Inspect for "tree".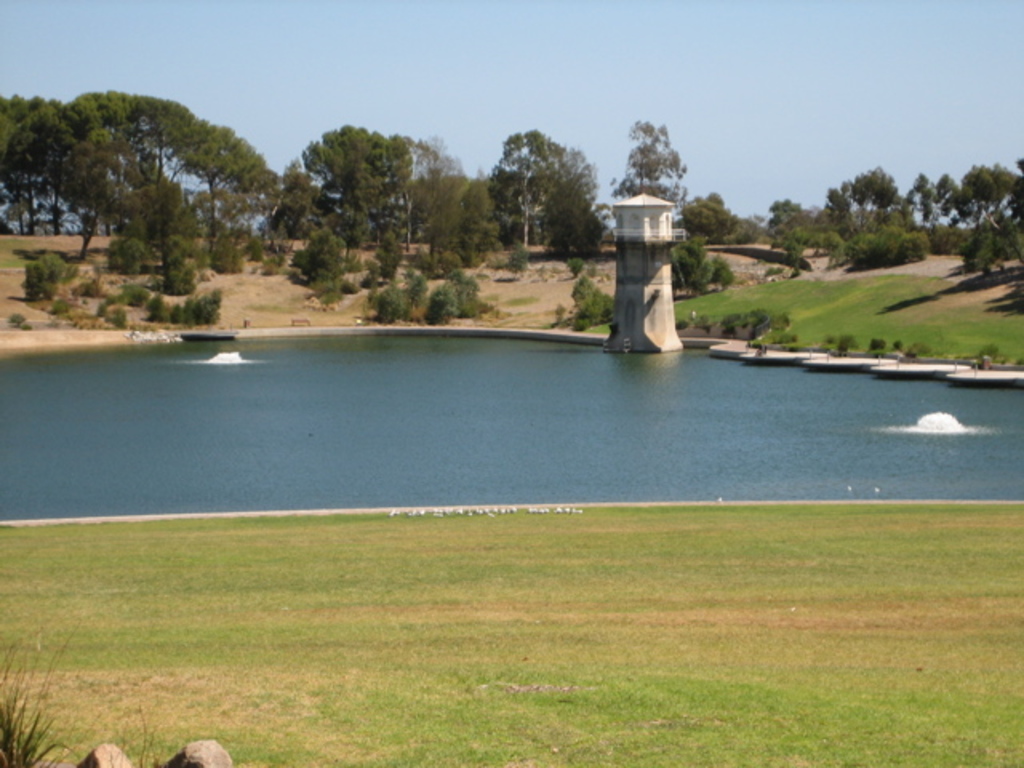
Inspection: <region>10, 251, 77, 294</region>.
